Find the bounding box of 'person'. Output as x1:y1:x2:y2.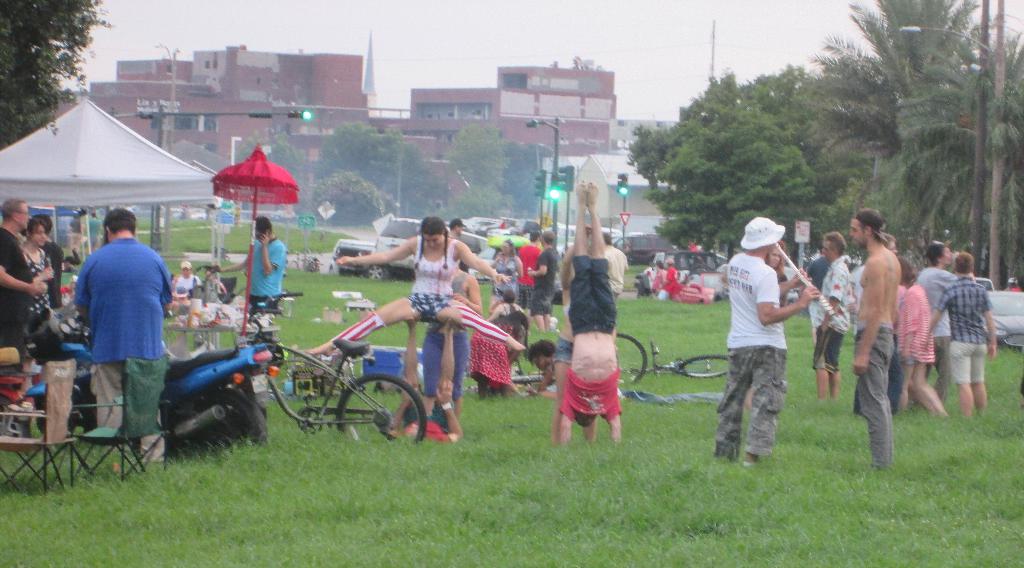
17:213:54:342.
